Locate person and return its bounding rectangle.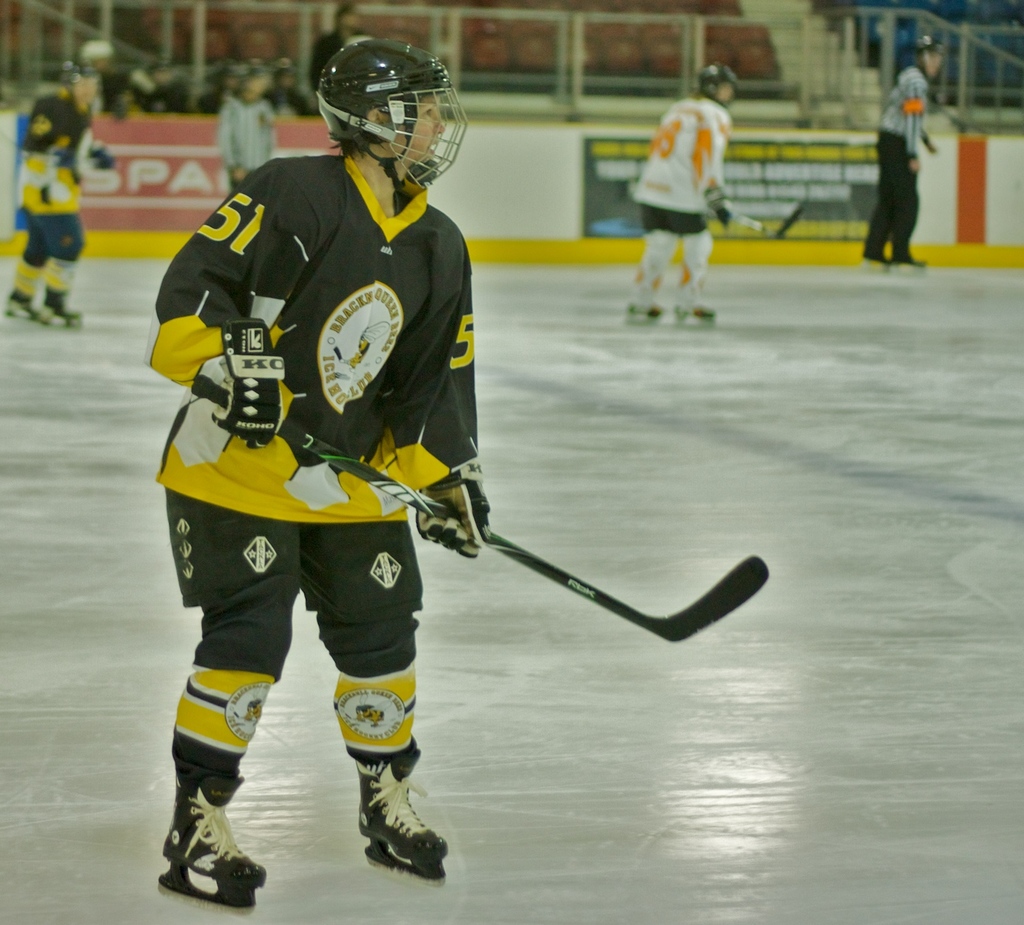
BBox(152, 32, 502, 907).
